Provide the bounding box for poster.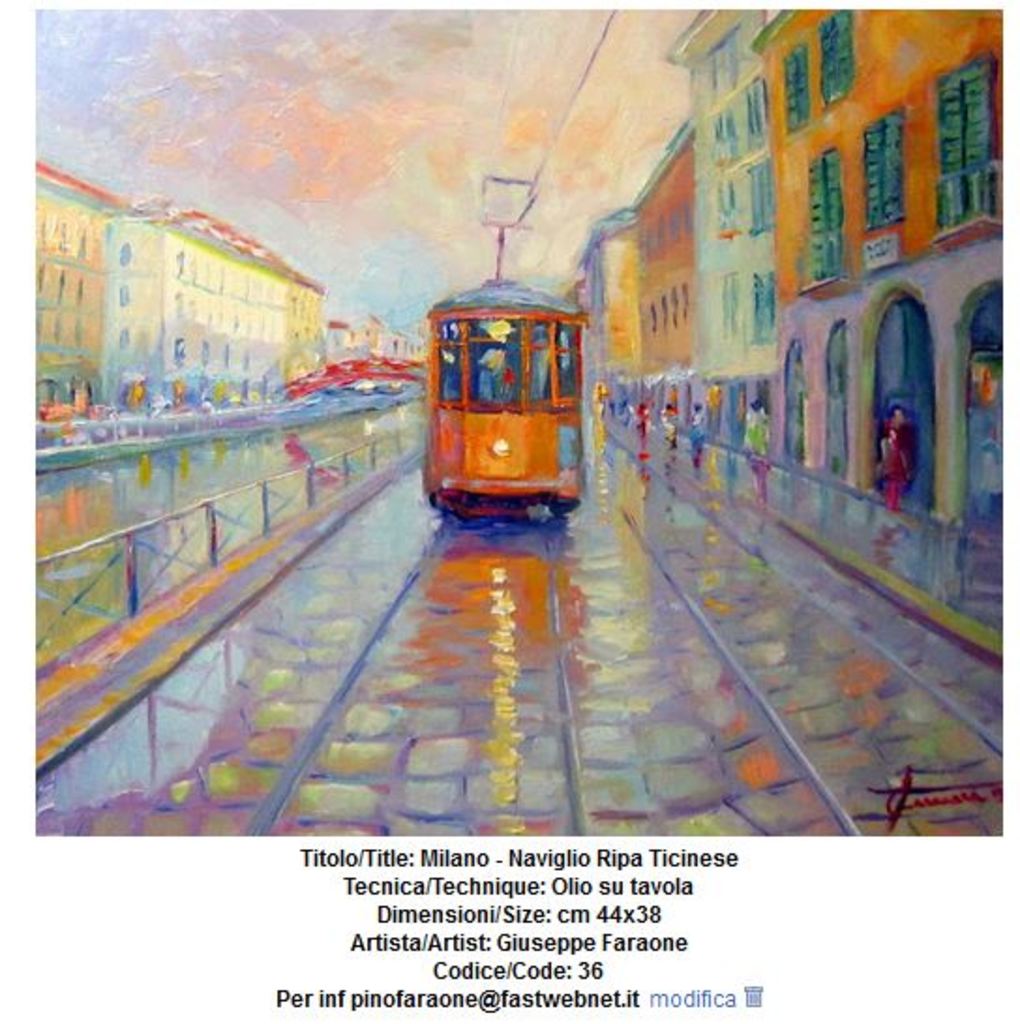
{"left": 0, "top": 0, "right": 1018, "bottom": 1022}.
